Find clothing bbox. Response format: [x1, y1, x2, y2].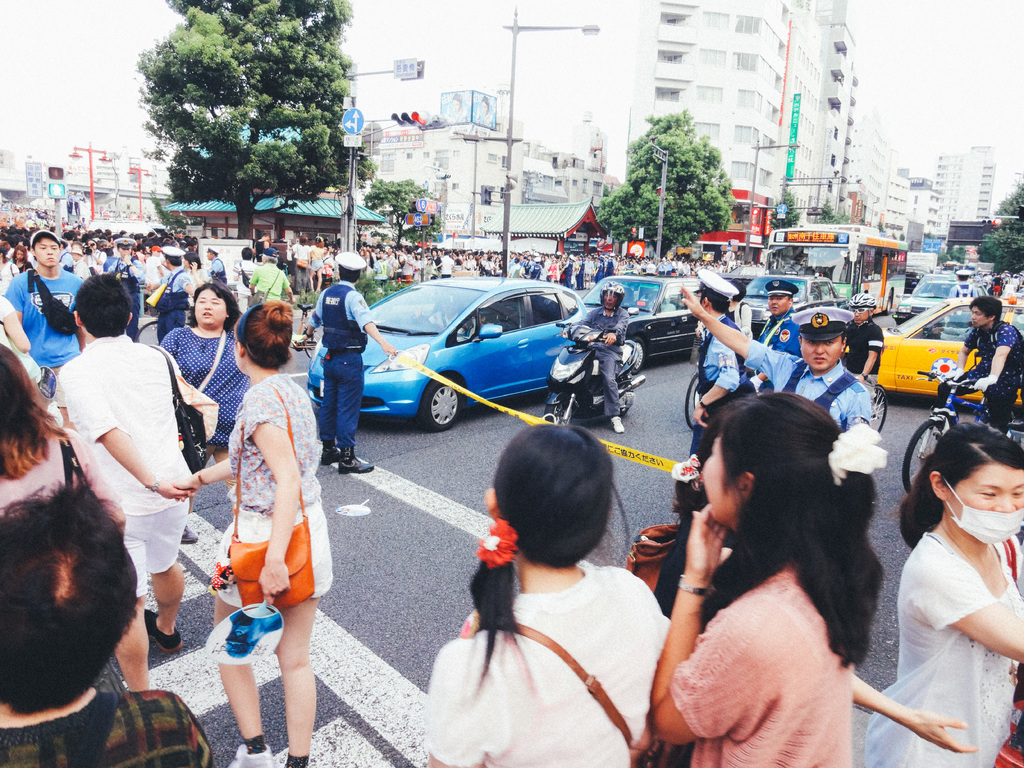
[968, 319, 1023, 424].
